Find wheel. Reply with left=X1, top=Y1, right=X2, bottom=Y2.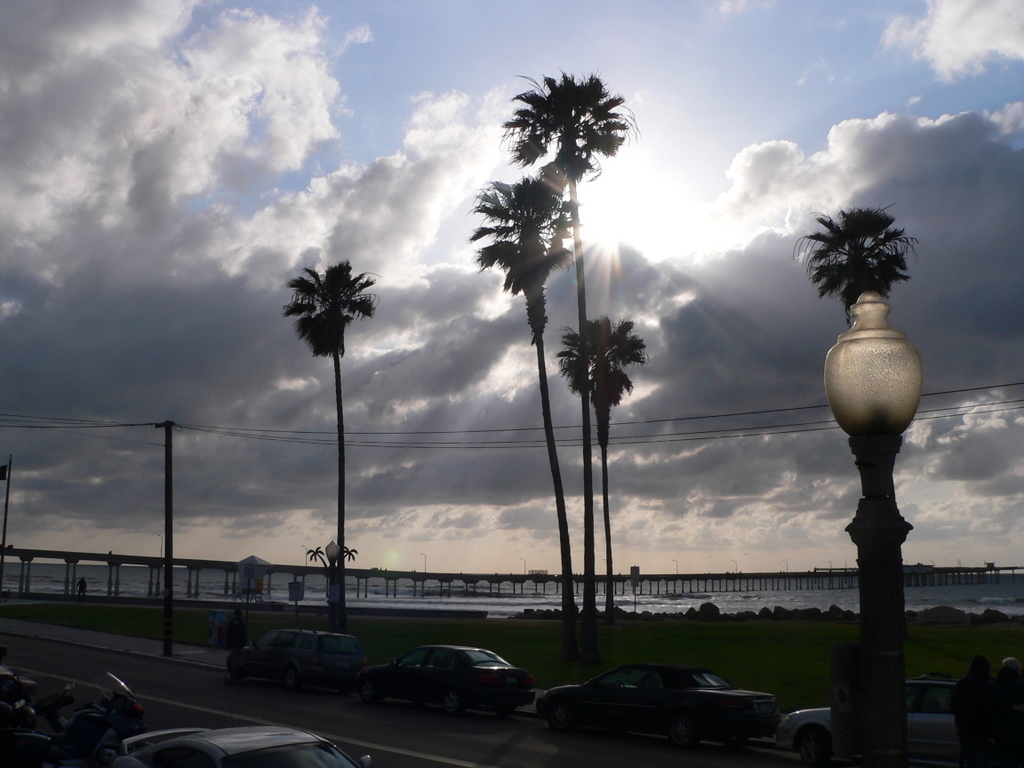
left=674, top=726, right=701, bottom=750.
